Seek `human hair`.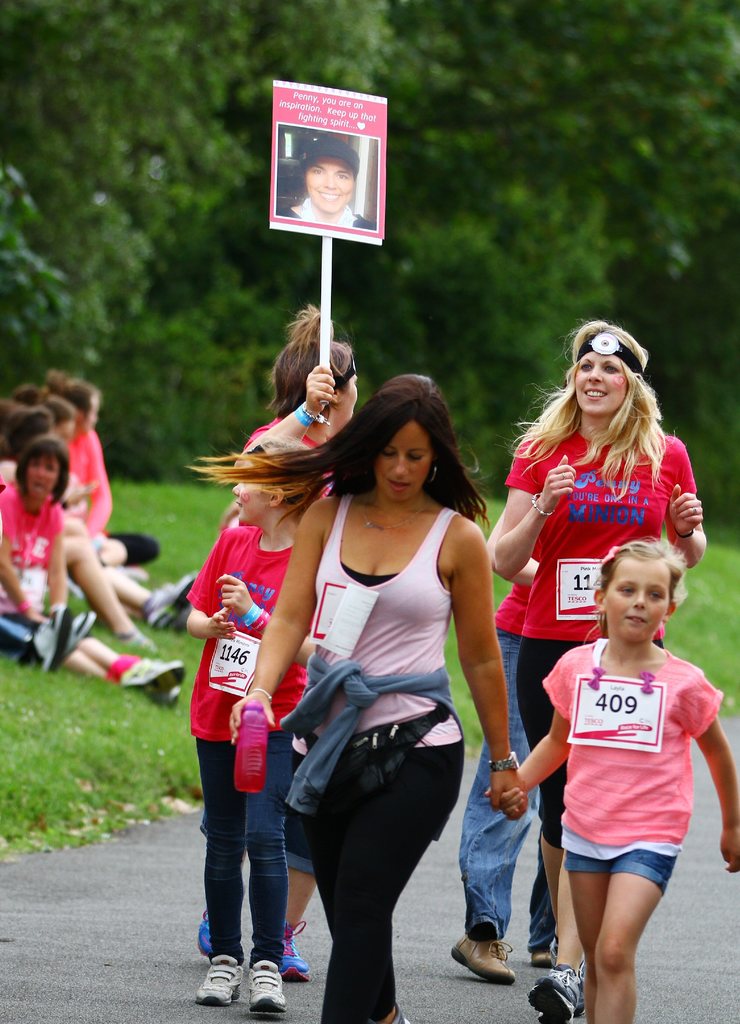
bbox=(42, 371, 107, 436).
